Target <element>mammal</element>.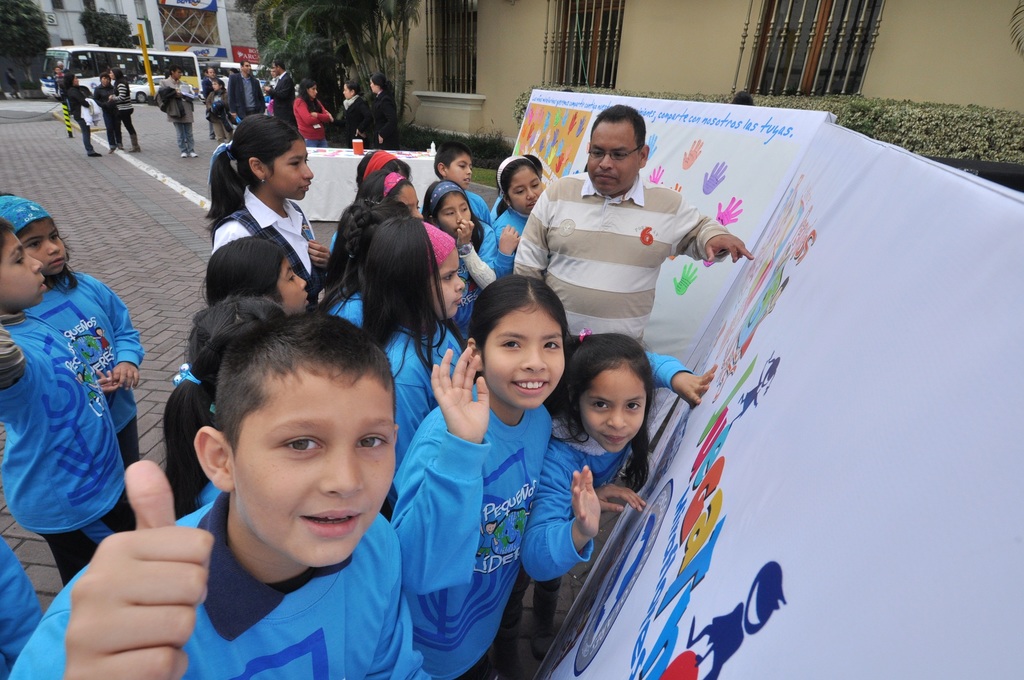
Target region: (left=154, top=64, right=196, bottom=156).
